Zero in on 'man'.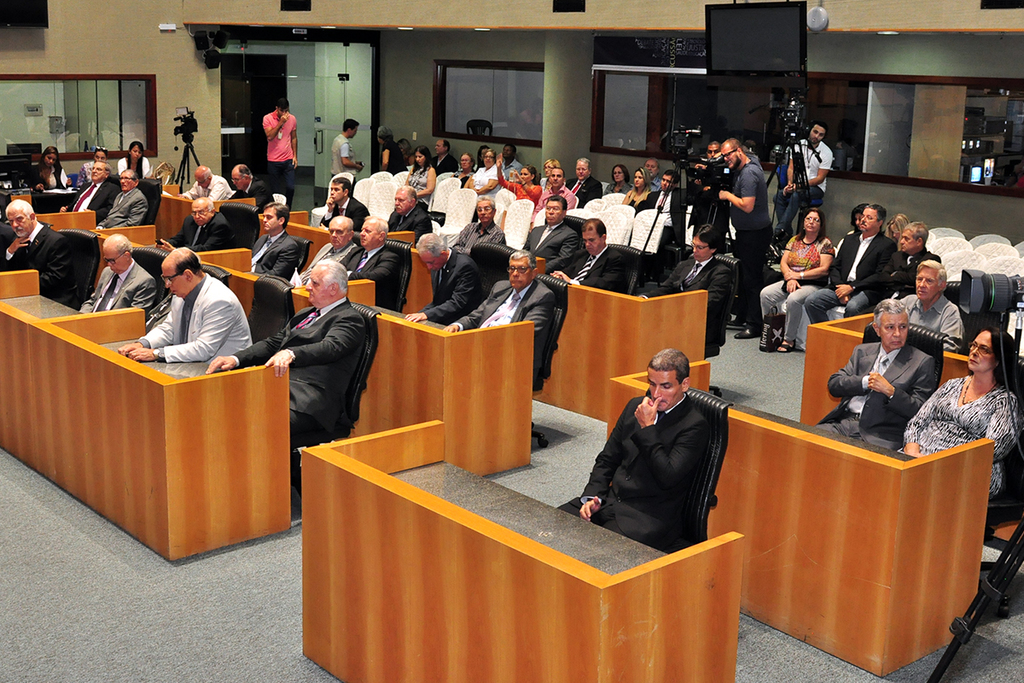
Zeroed in: box(241, 201, 298, 280).
